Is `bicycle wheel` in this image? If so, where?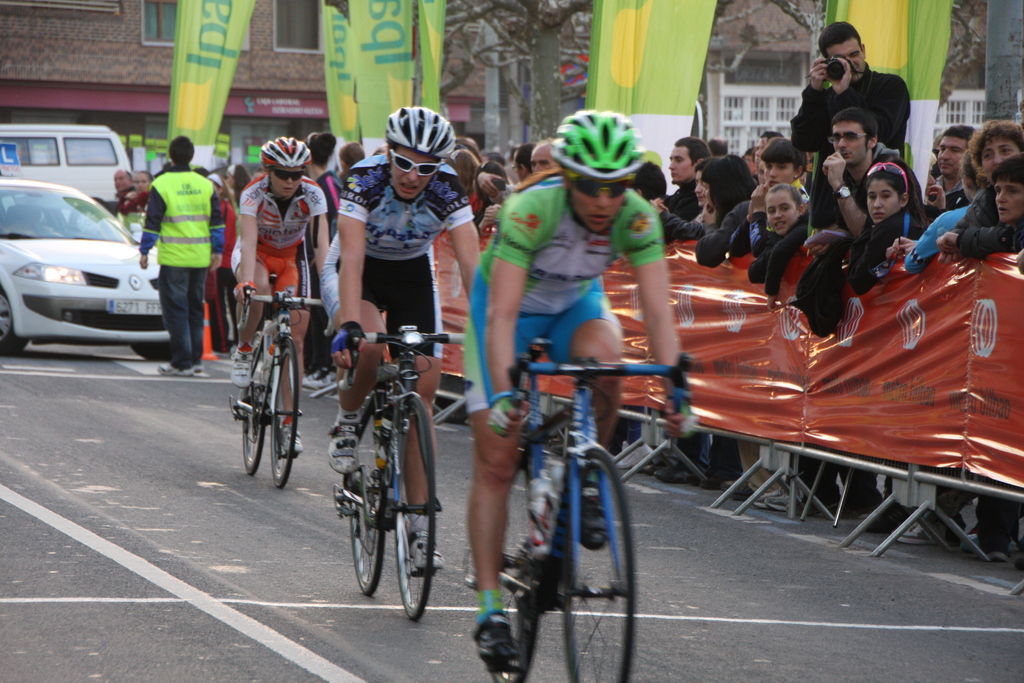
Yes, at x1=265 y1=338 x2=299 y2=489.
